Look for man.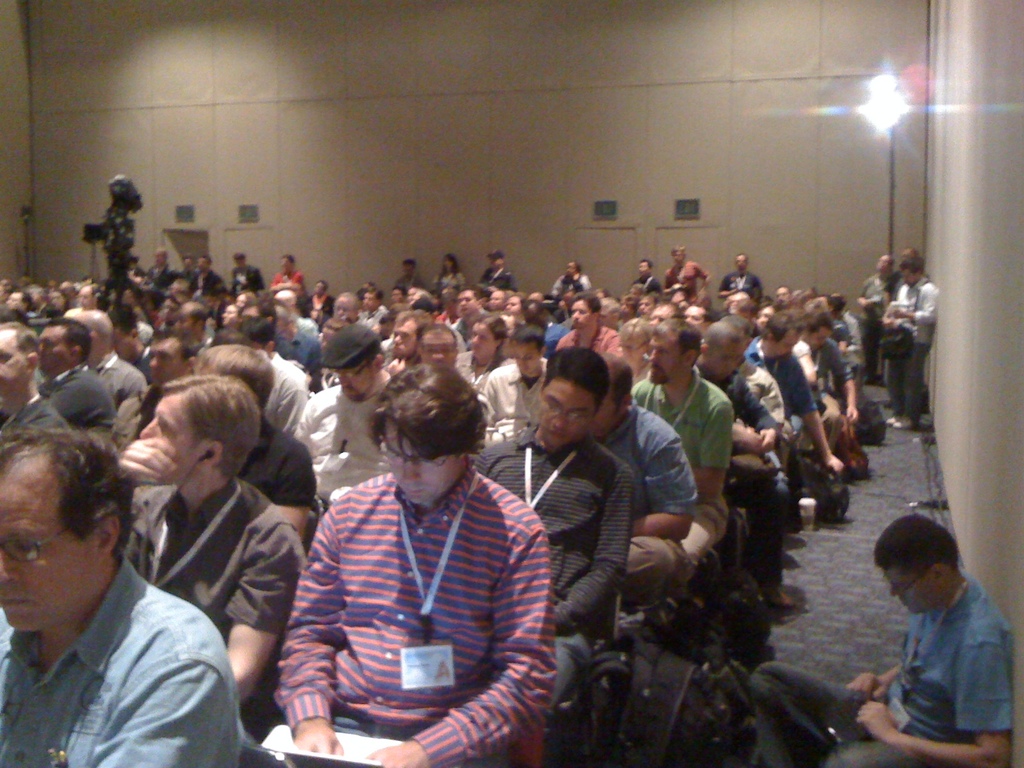
Found: locate(0, 319, 69, 465).
